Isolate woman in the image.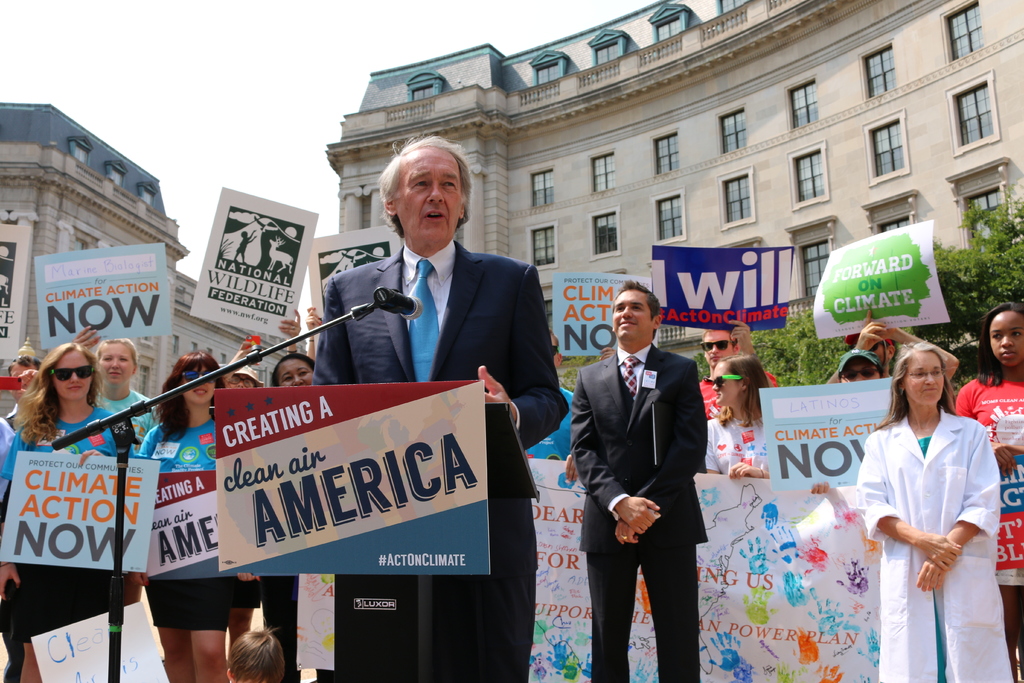
Isolated region: pyautogui.locateOnScreen(698, 349, 769, 477).
